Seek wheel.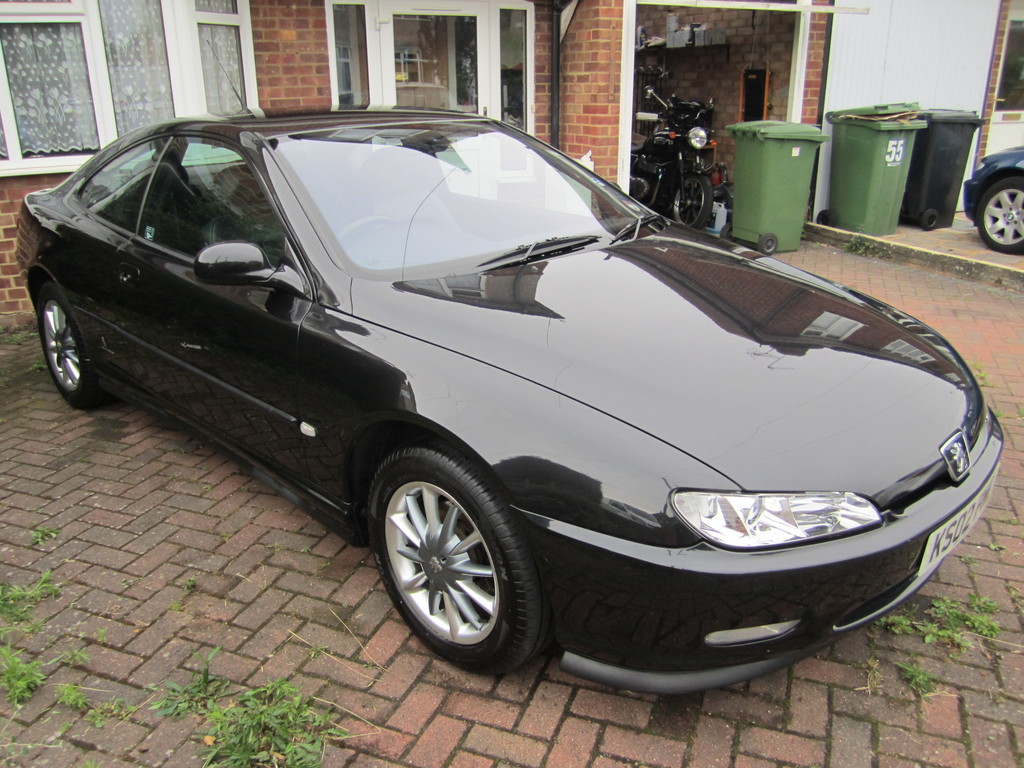
bbox(668, 170, 714, 230).
